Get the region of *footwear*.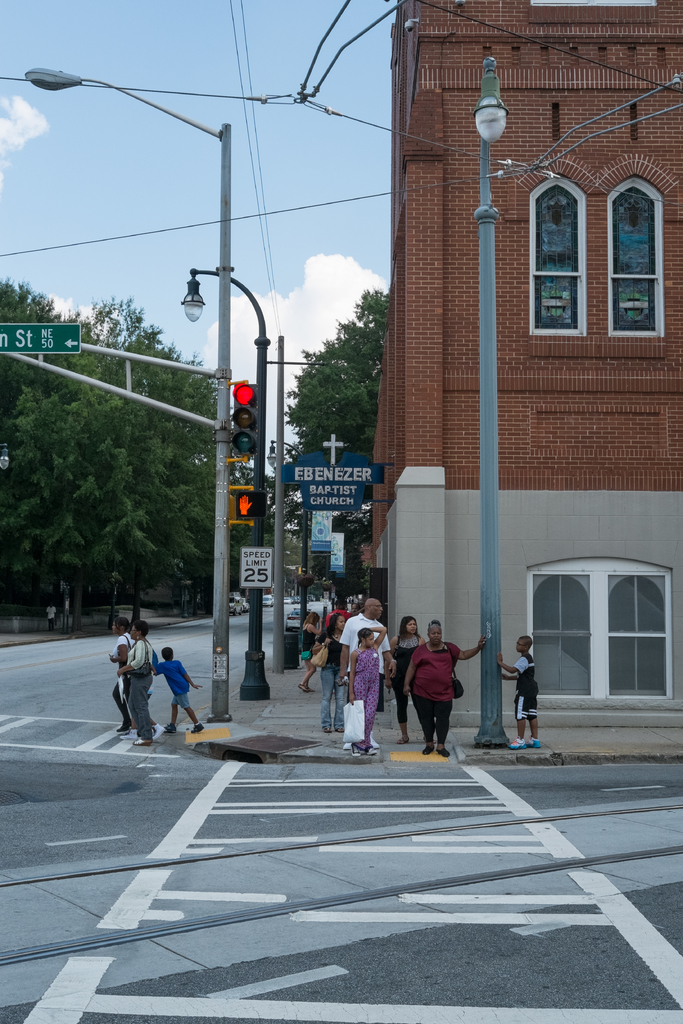
l=164, t=724, r=174, b=735.
